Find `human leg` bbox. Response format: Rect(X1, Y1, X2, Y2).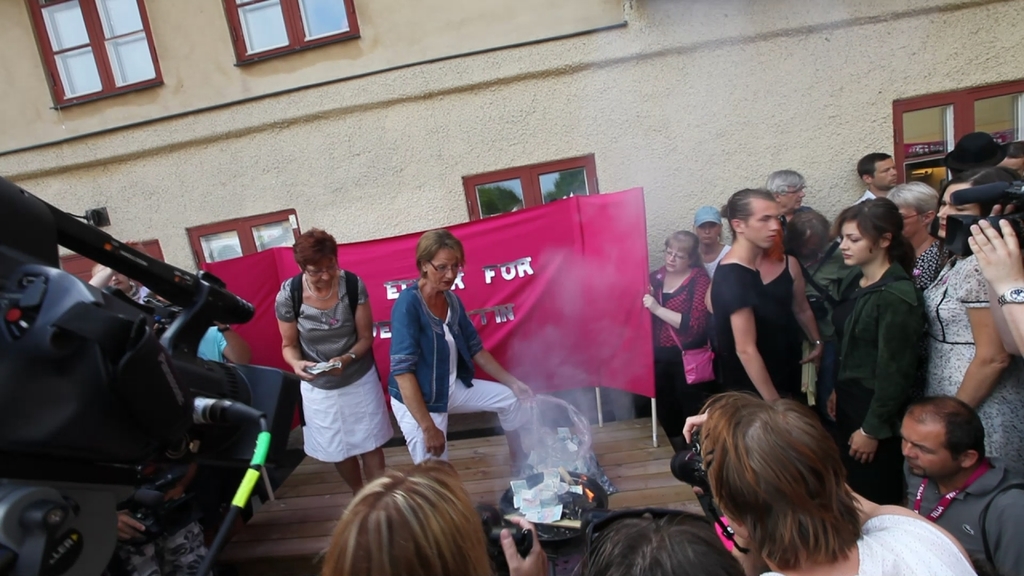
Rect(450, 378, 525, 469).
